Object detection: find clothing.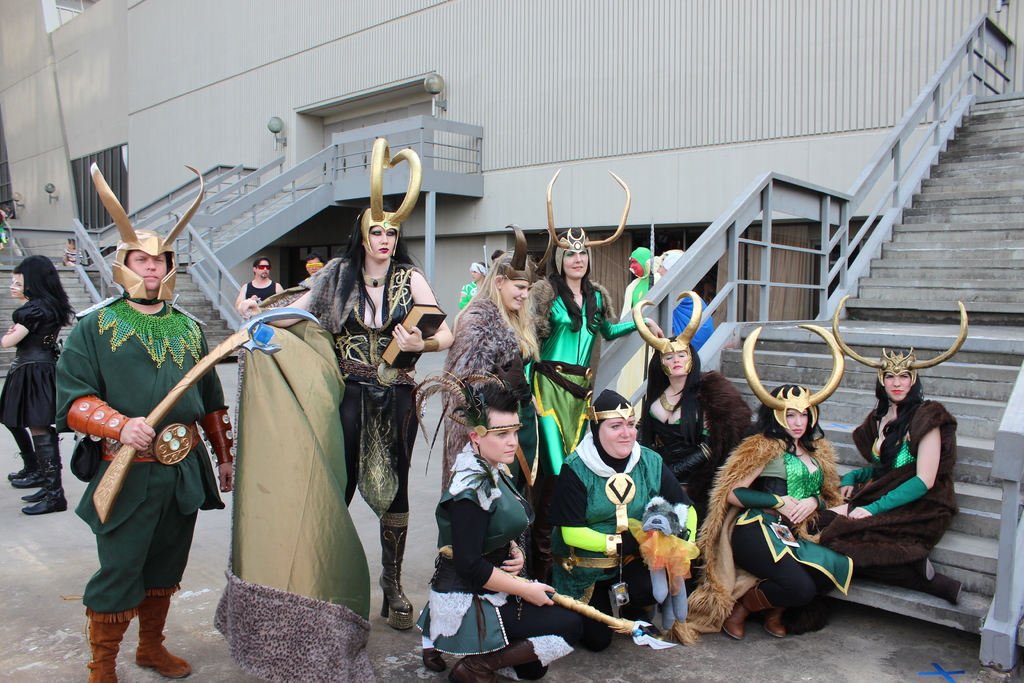
[x1=245, y1=281, x2=279, y2=308].
